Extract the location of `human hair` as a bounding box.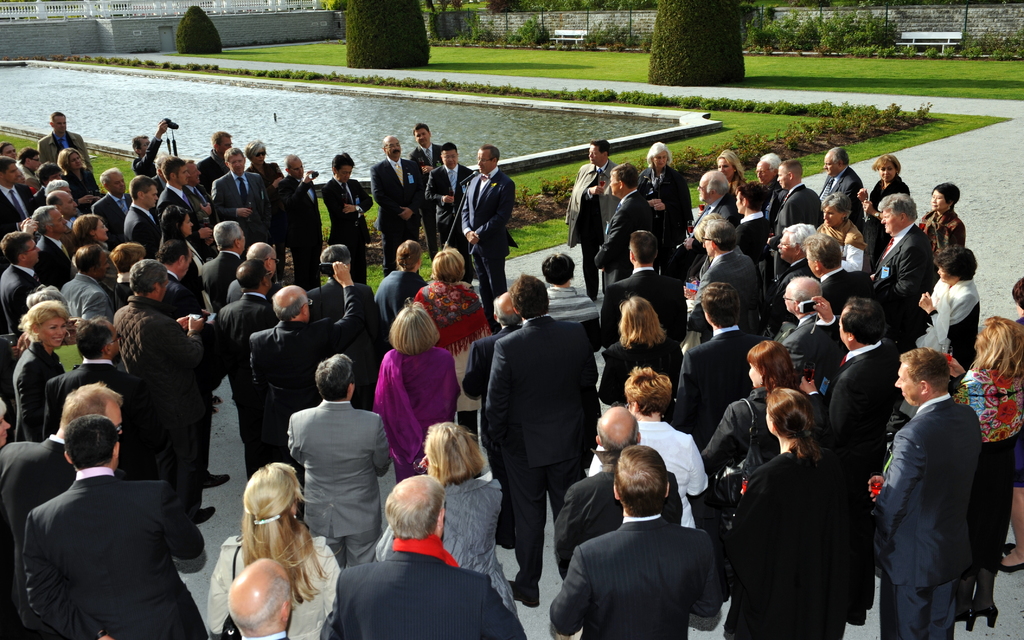
239 459 330 603.
